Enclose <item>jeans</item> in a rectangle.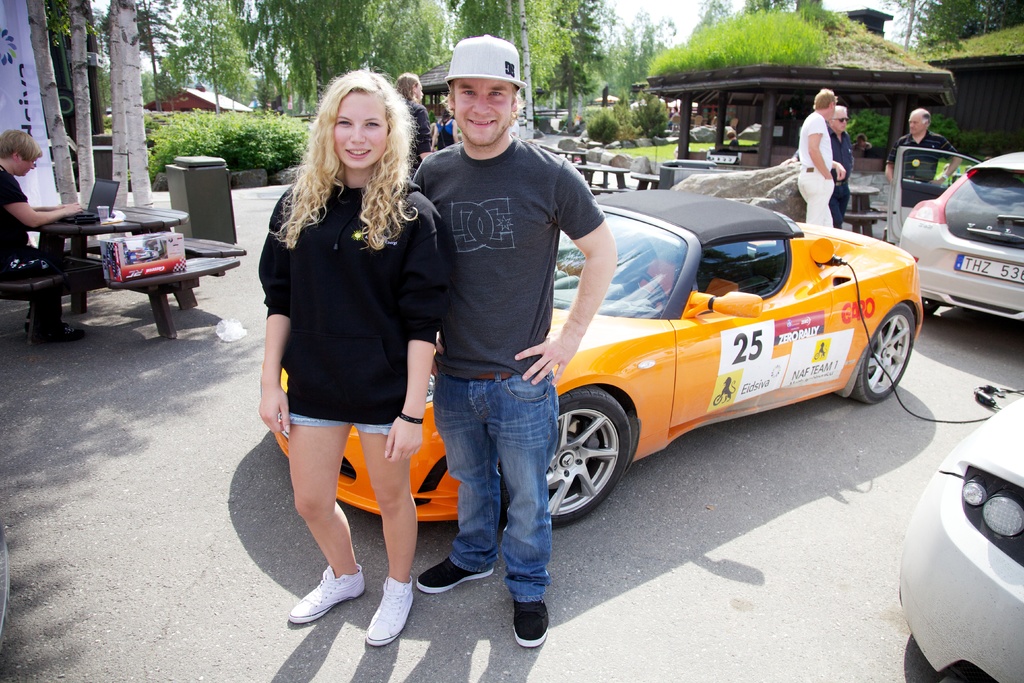
(x1=830, y1=187, x2=850, y2=228).
